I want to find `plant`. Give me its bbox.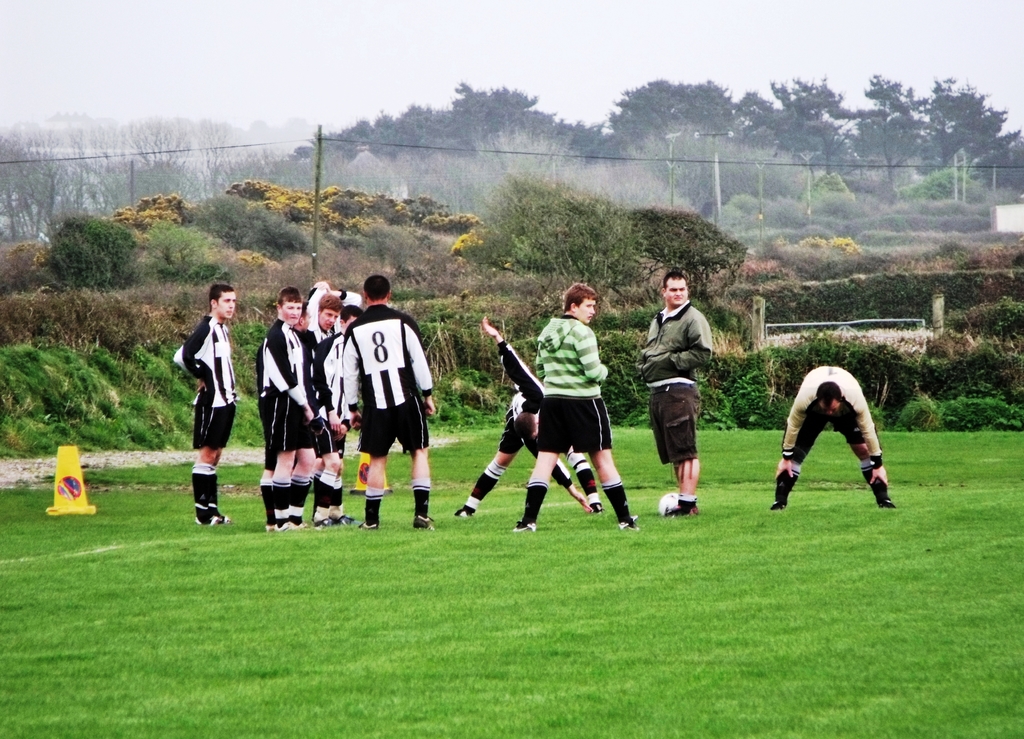
BBox(0, 341, 59, 412).
